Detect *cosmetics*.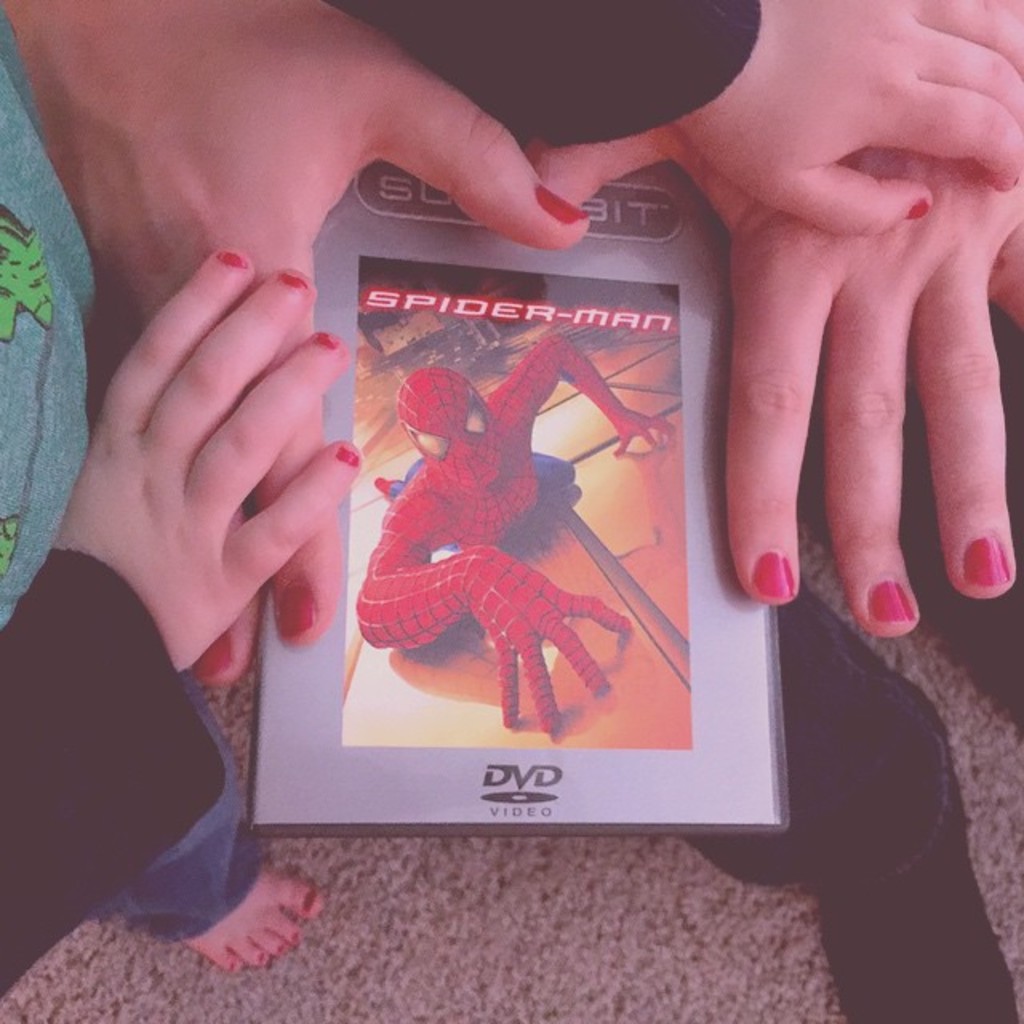
Detected at Rect(538, 182, 592, 229).
